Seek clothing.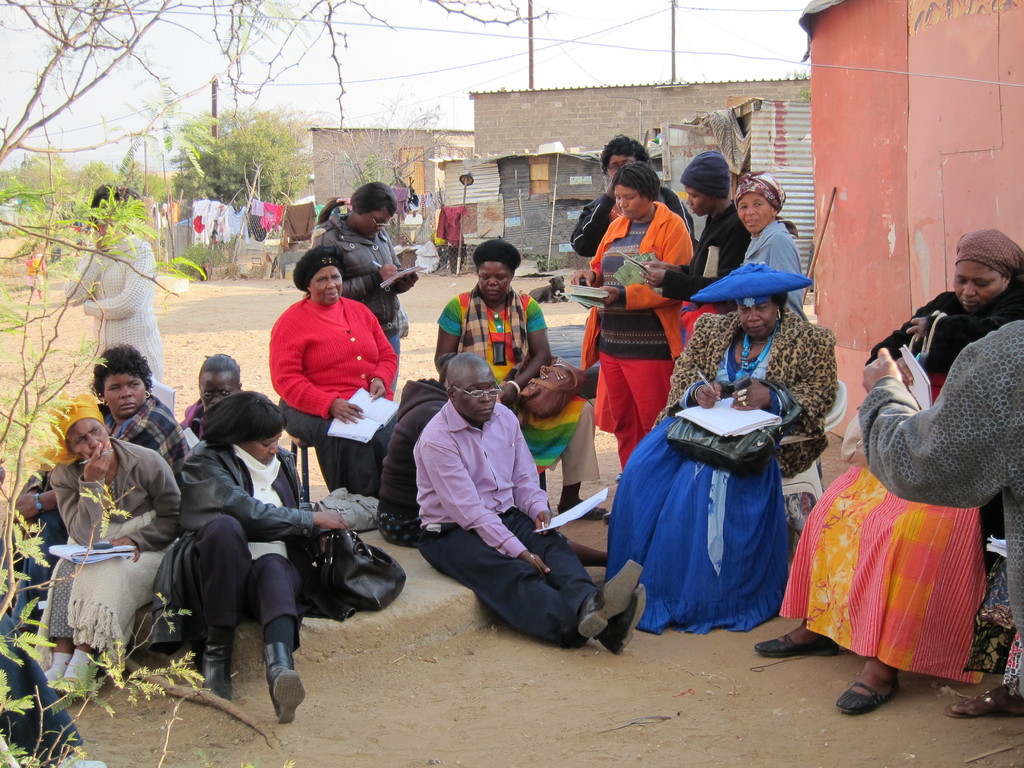
149 444 320 653.
